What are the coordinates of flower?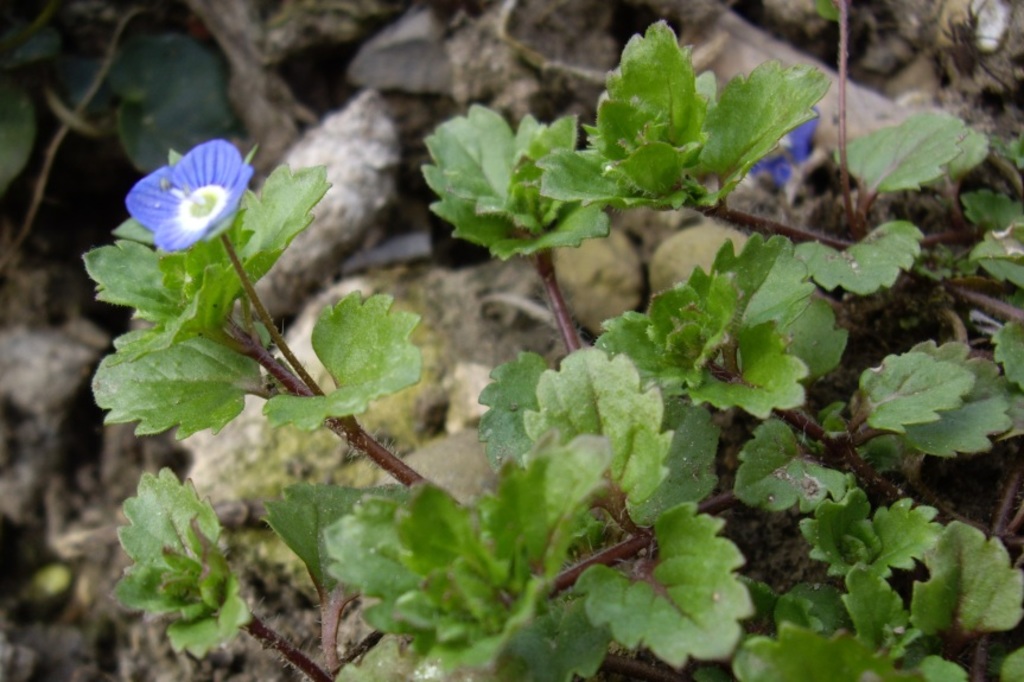
l=125, t=133, r=250, b=257.
